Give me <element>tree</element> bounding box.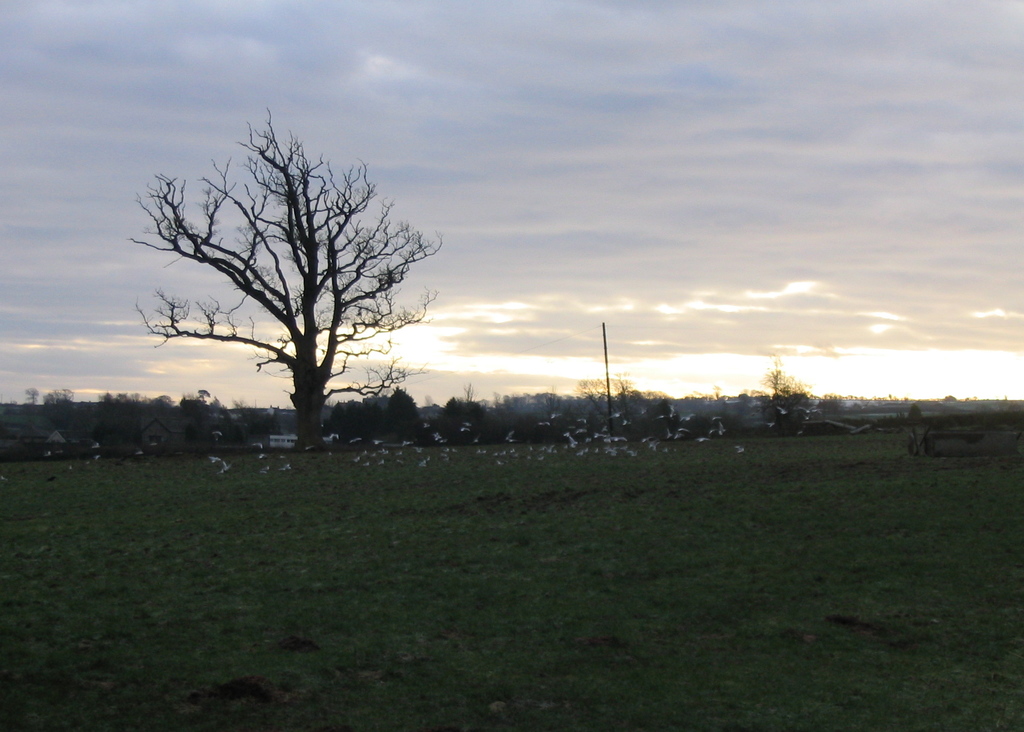
[92, 382, 143, 438].
